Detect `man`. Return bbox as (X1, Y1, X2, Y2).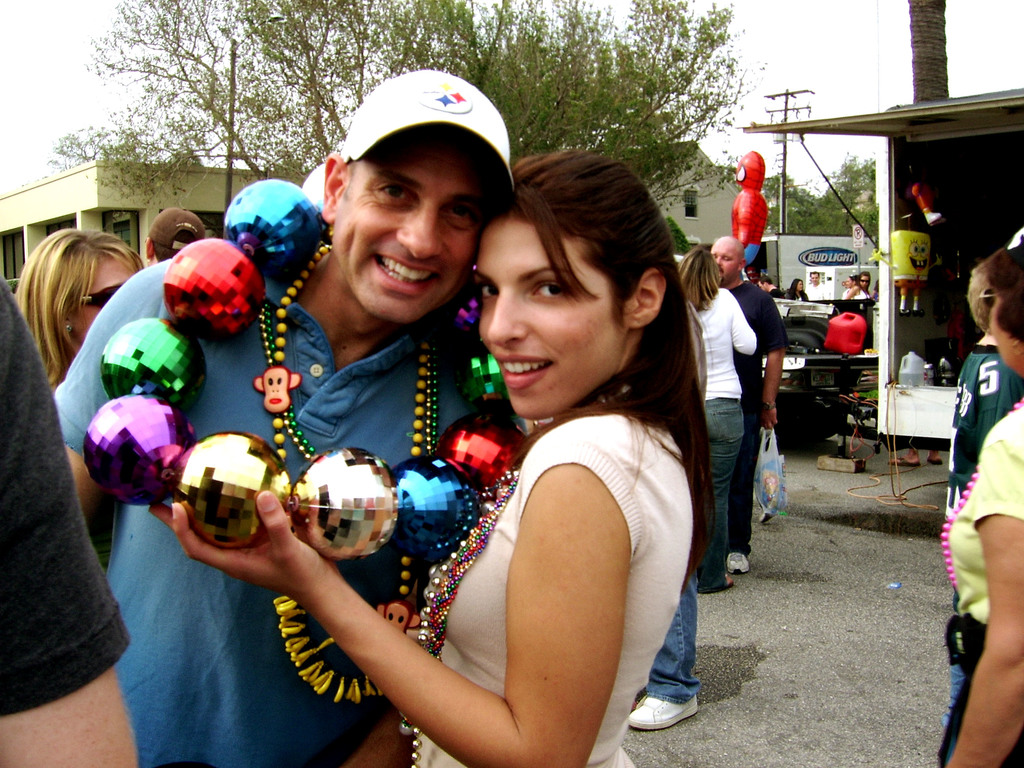
(55, 70, 525, 767).
